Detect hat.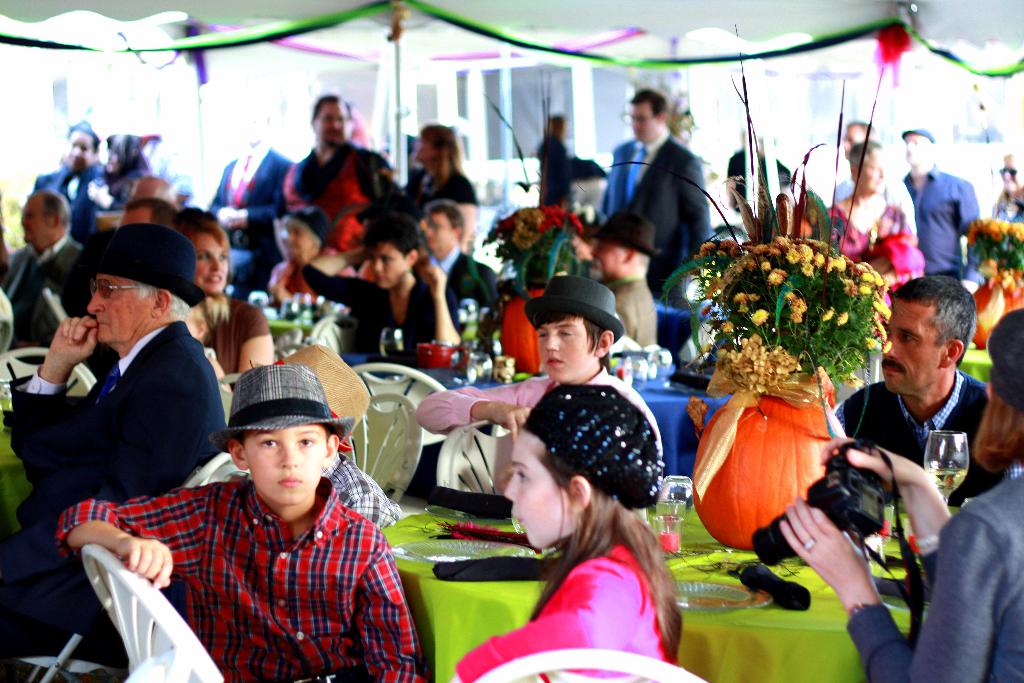
Detected at bbox=[72, 220, 209, 307].
